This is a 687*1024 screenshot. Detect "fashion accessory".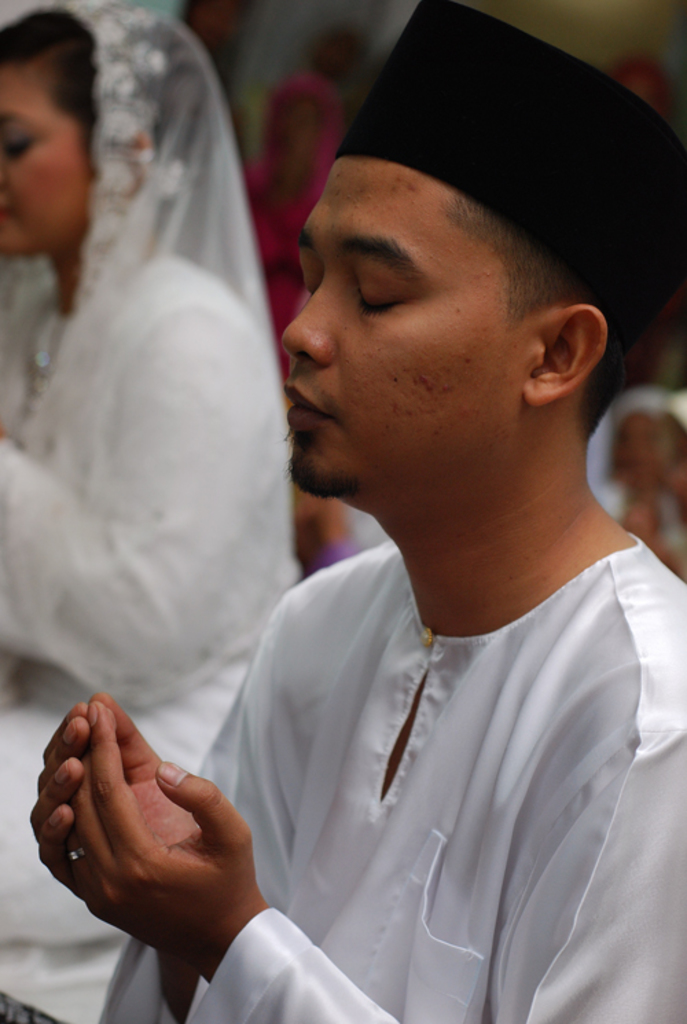
[x1=0, y1=0, x2=300, y2=708].
